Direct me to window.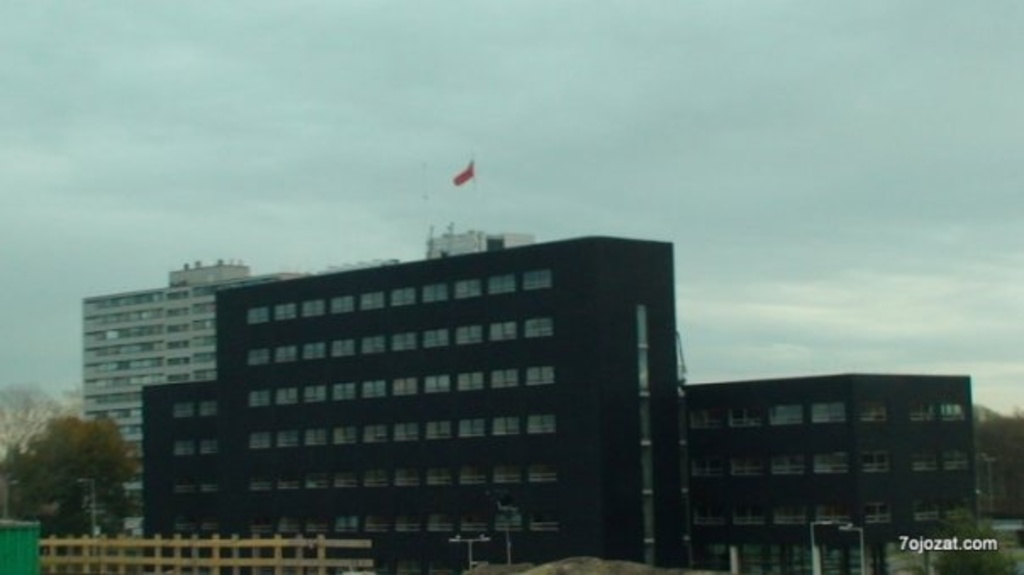
Direction: BBox(276, 343, 295, 363).
